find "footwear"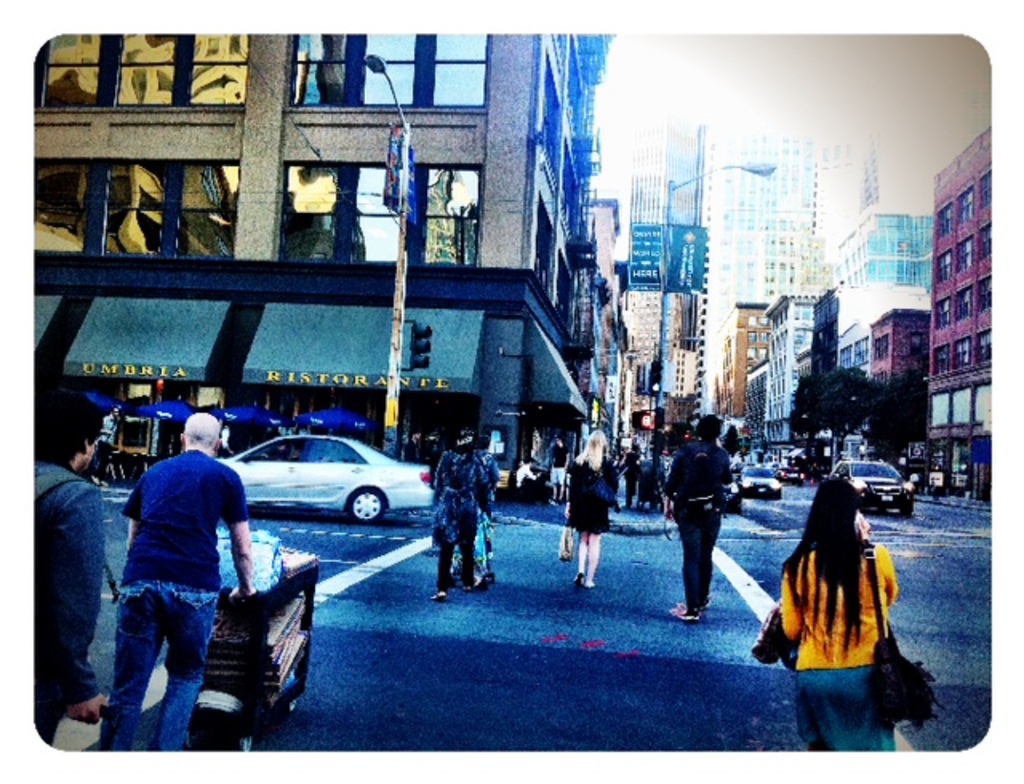
x1=574 y1=573 x2=582 y2=587
